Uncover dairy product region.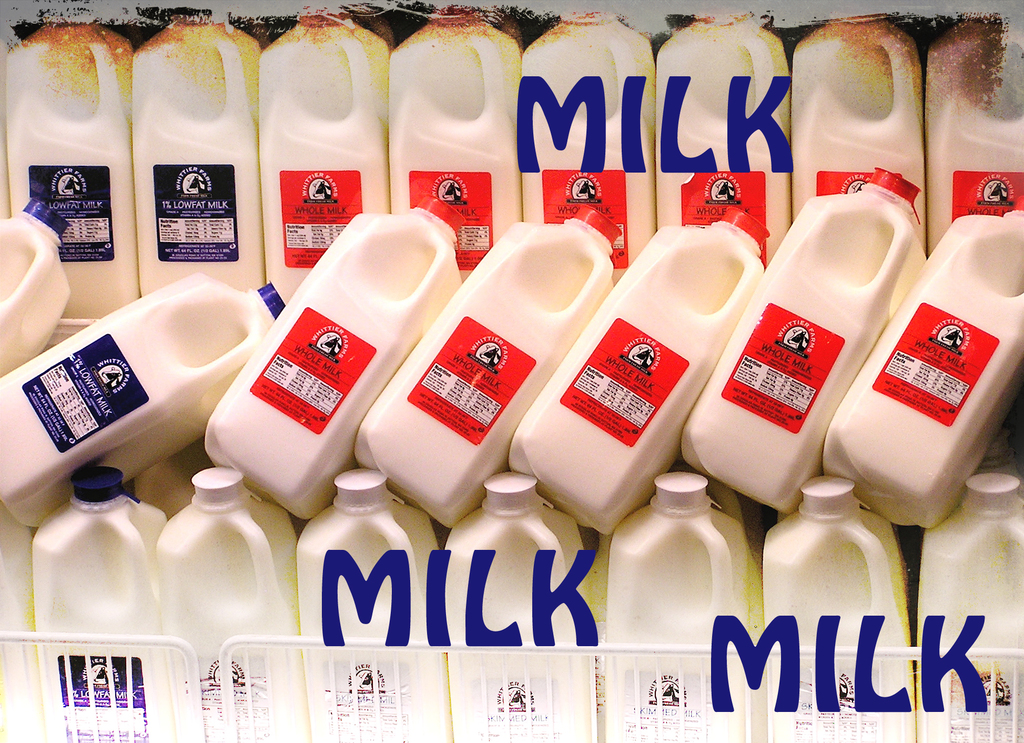
Uncovered: [x1=452, y1=500, x2=578, y2=742].
